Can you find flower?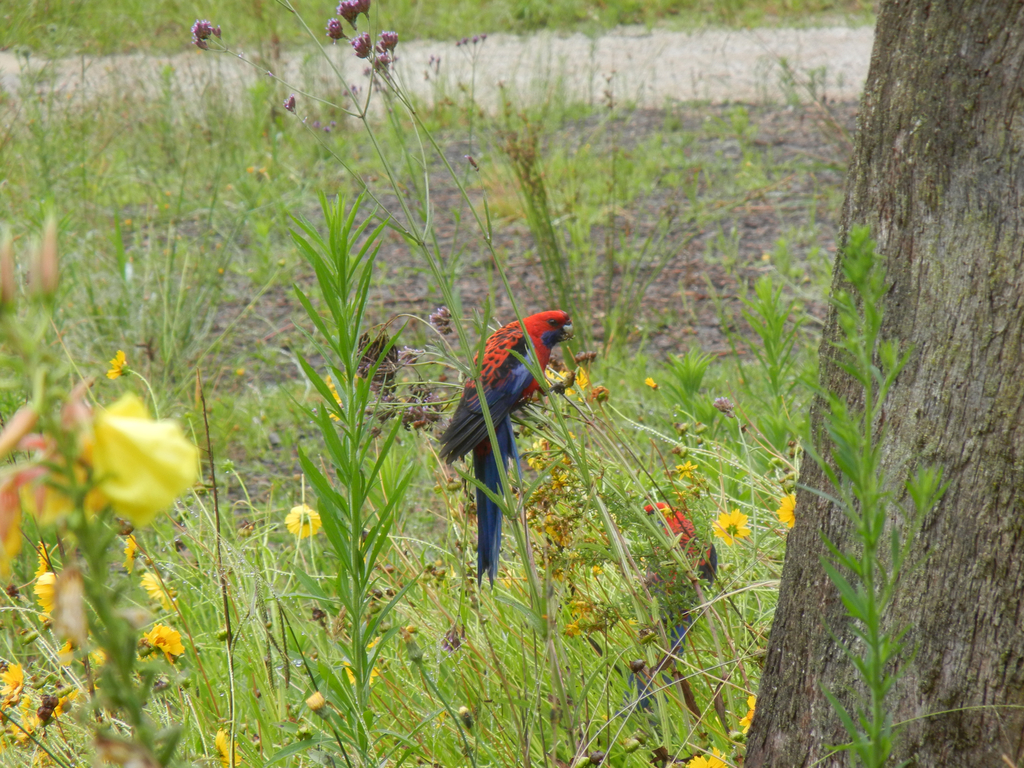
Yes, bounding box: pyautogui.locateOnScreen(775, 490, 803, 527).
